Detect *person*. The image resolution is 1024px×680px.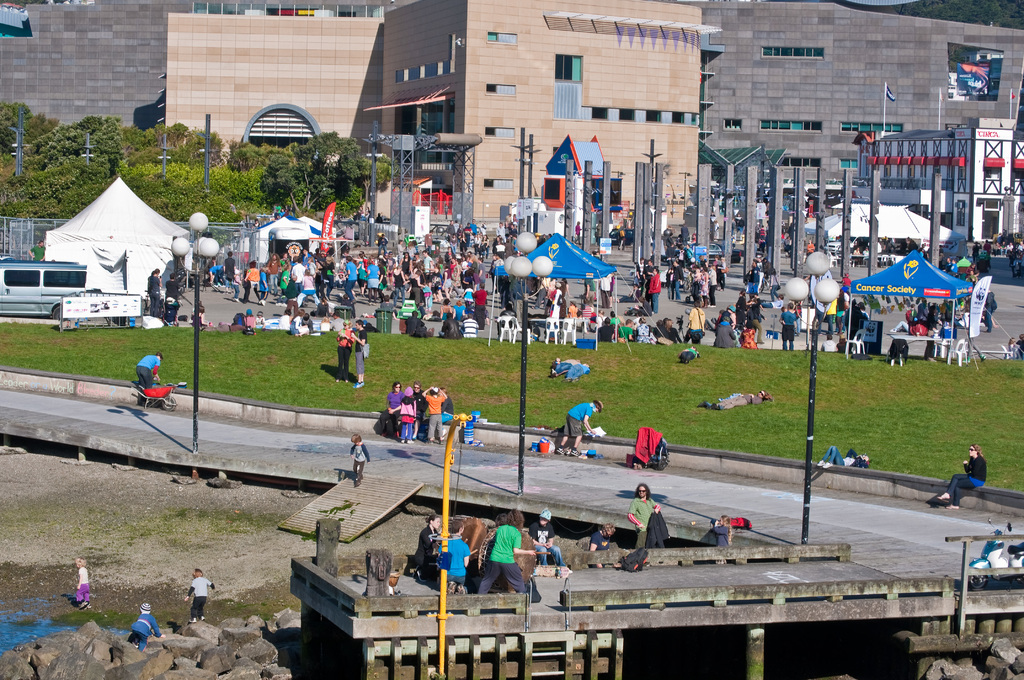
(127, 597, 163, 647).
